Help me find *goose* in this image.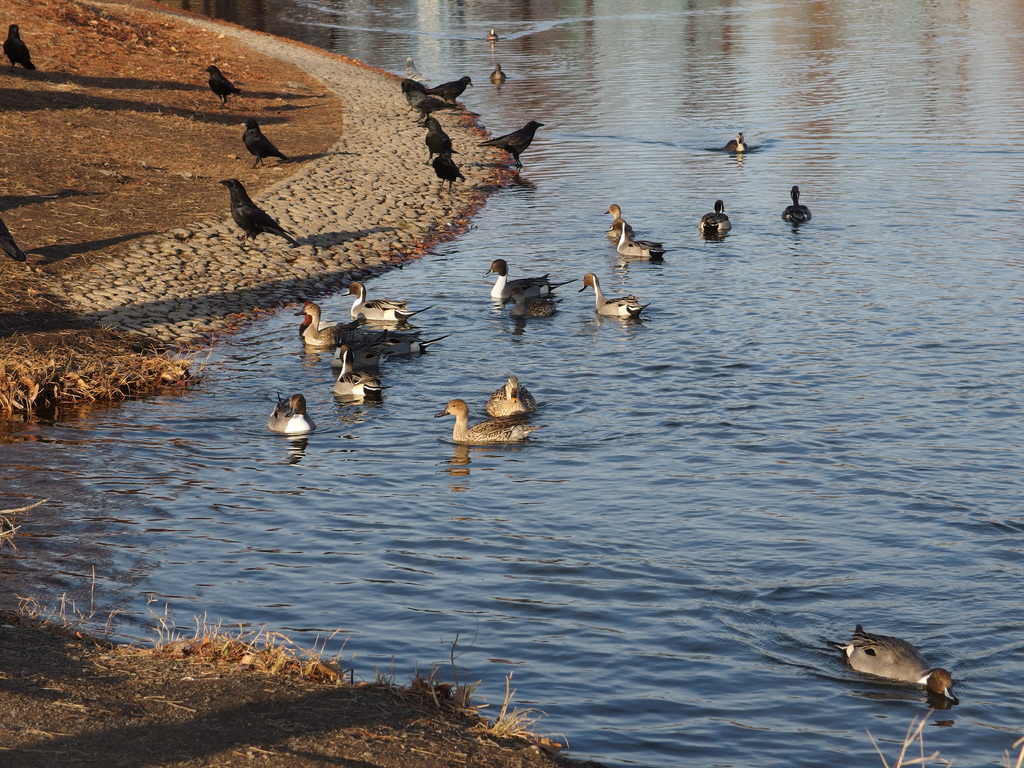
Found it: <box>483,258,577,301</box>.
